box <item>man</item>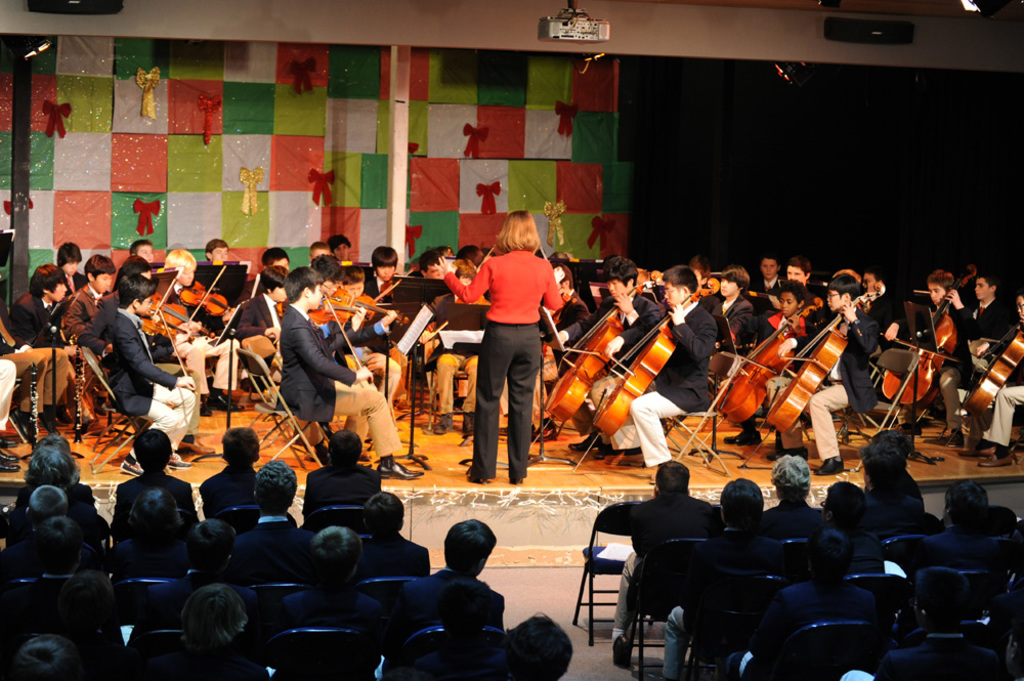
[x1=780, y1=274, x2=882, y2=469]
